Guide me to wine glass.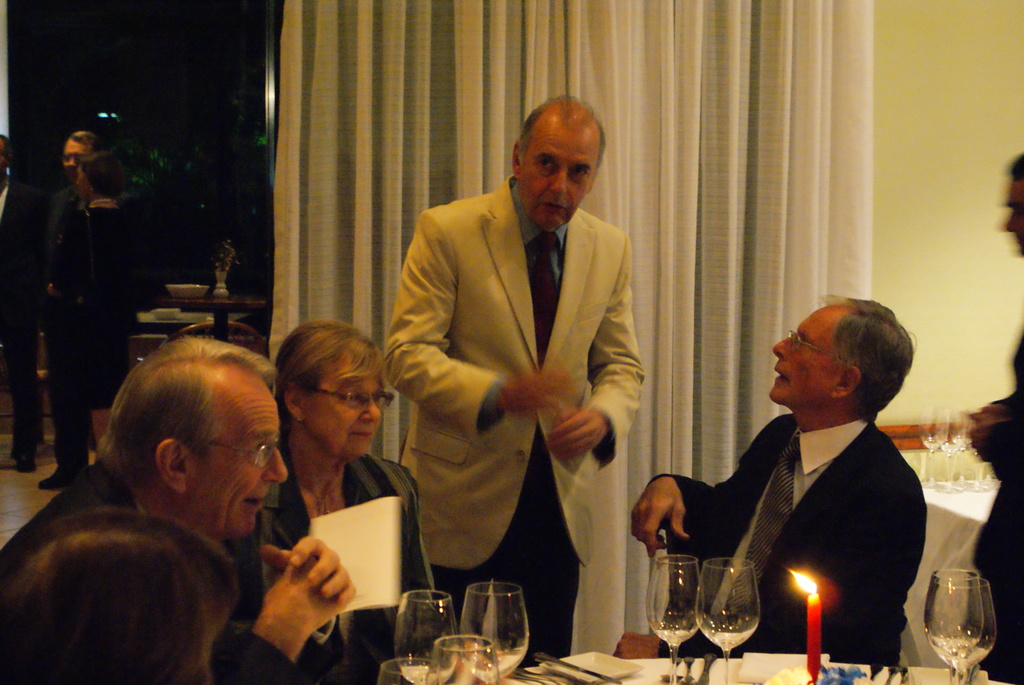
Guidance: rect(925, 576, 996, 684).
